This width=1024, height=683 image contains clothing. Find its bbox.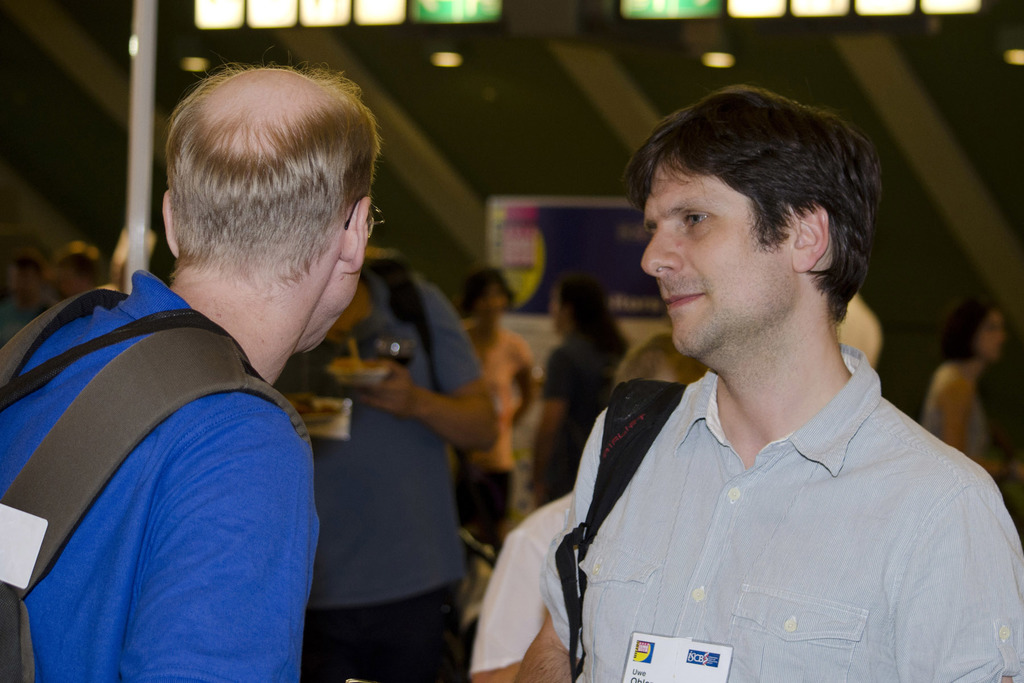
crop(444, 315, 519, 552).
